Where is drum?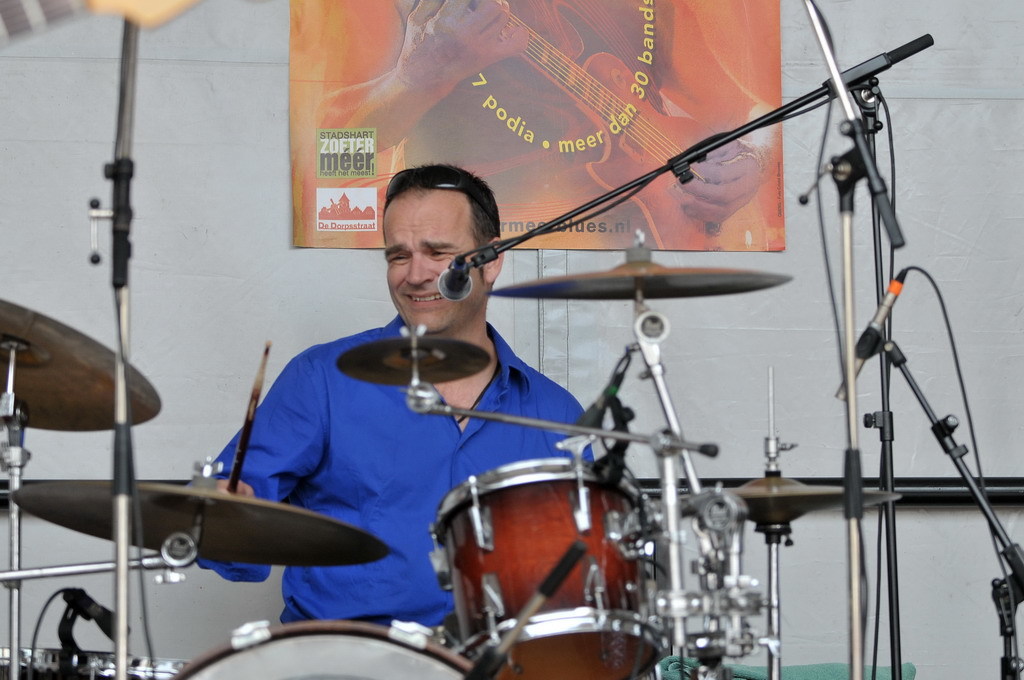
{"x1": 174, "y1": 619, "x2": 490, "y2": 679}.
